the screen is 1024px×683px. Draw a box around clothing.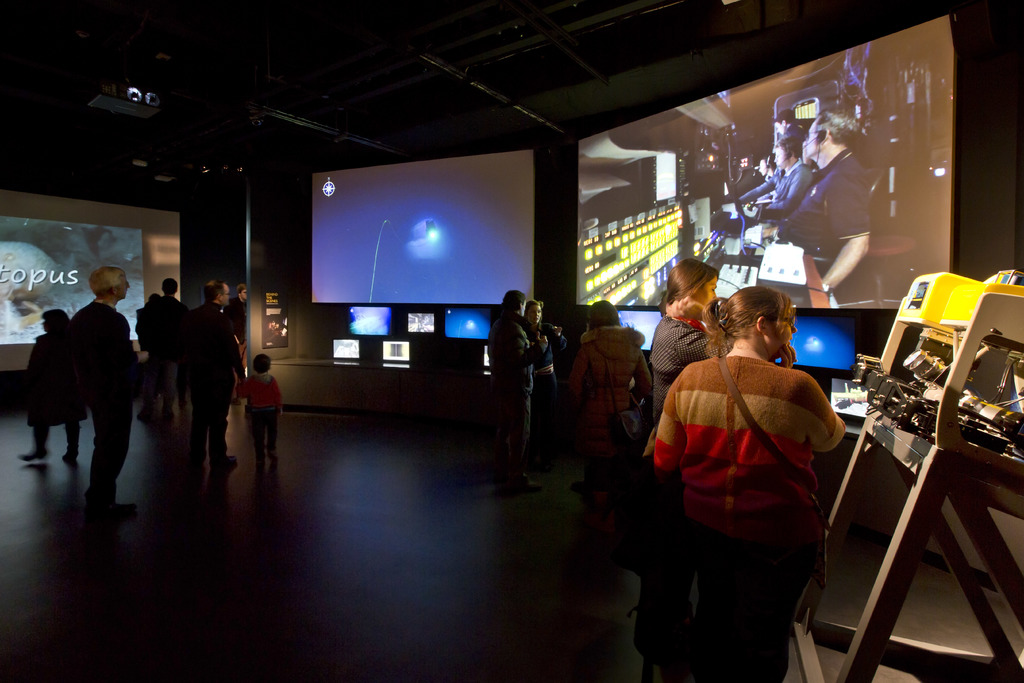
bbox=[29, 338, 87, 433].
